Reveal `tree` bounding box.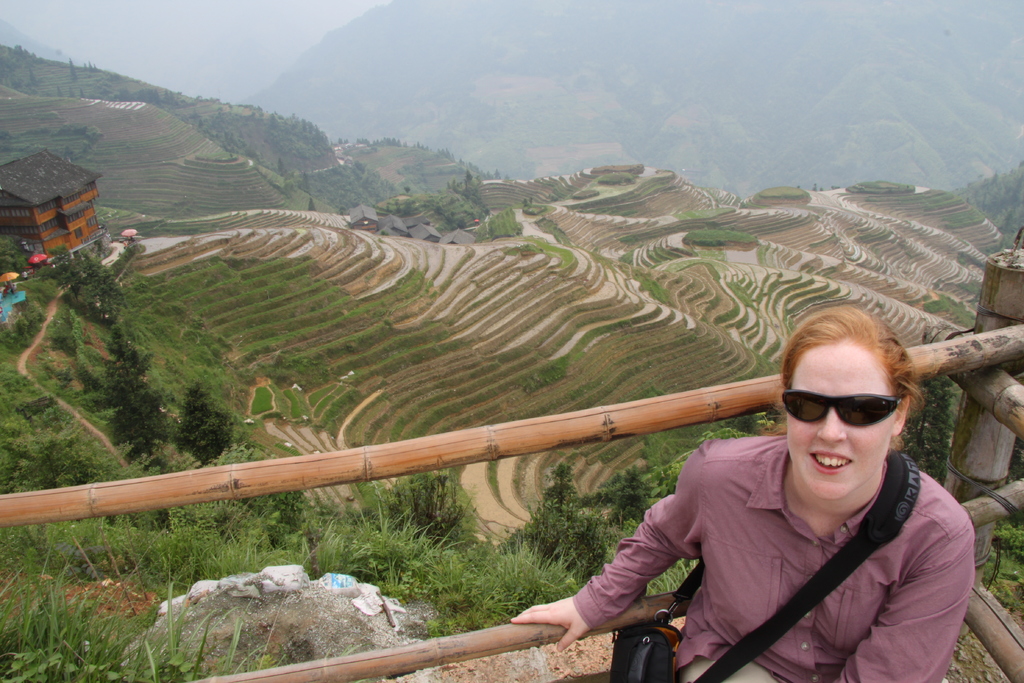
Revealed: select_region(588, 465, 664, 526).
